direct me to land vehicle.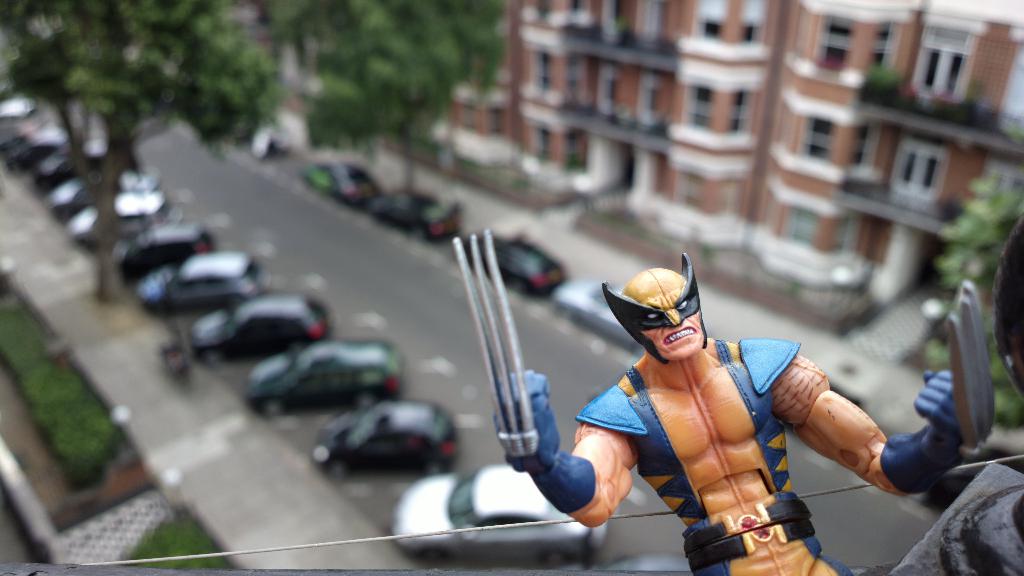
Direction: bbox=[594, 547, 689, 575].
